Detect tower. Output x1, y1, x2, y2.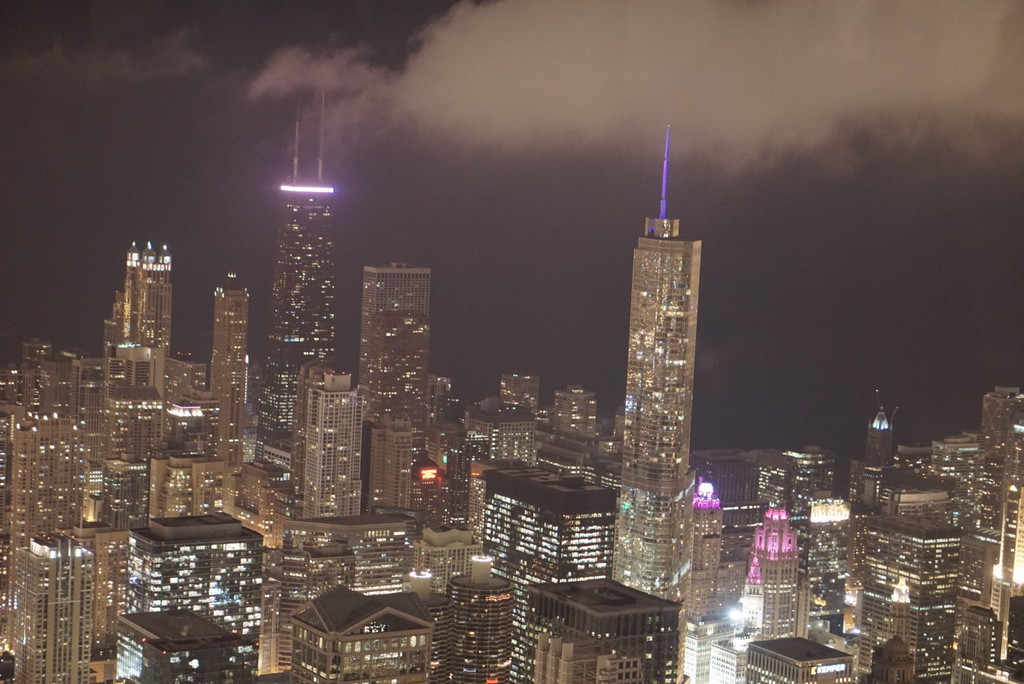
365, 255, 429, 444.
